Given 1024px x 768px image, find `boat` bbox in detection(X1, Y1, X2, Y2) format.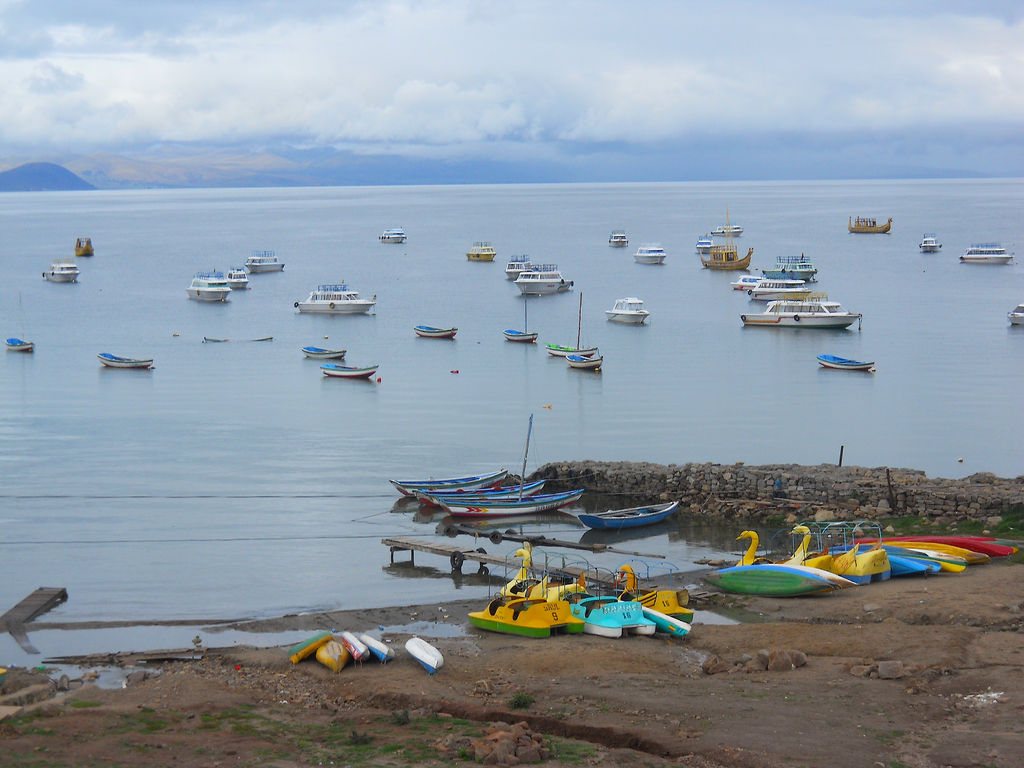
detection(74, 239, 94, 257).
